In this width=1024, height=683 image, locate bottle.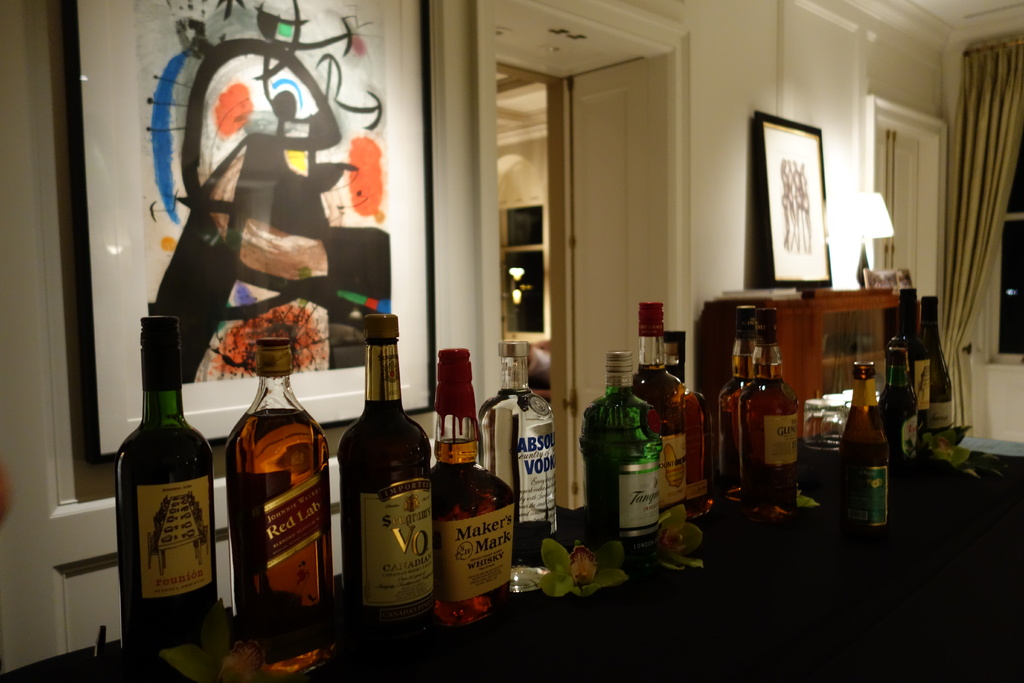
Bounding box: box=[476, 340, 563, 548].
